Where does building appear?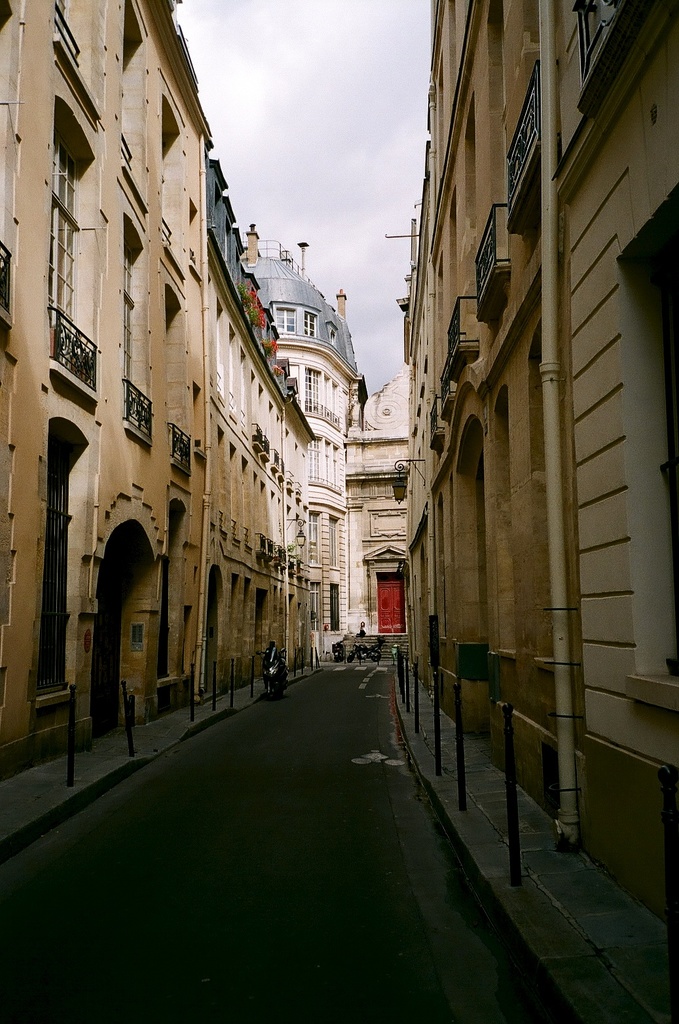
Appears at x1=350, y1=368, x2=412, y2=629.
